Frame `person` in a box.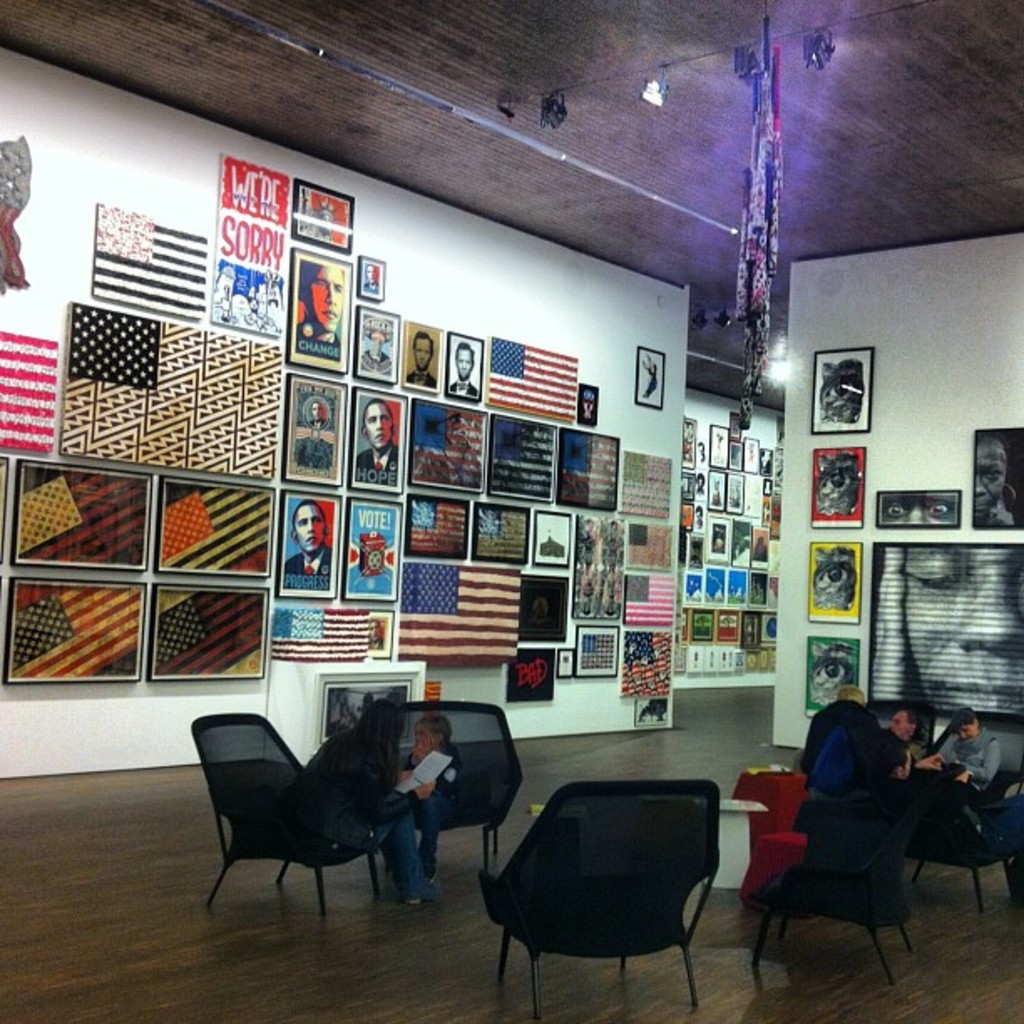
[689,500,708,530].
